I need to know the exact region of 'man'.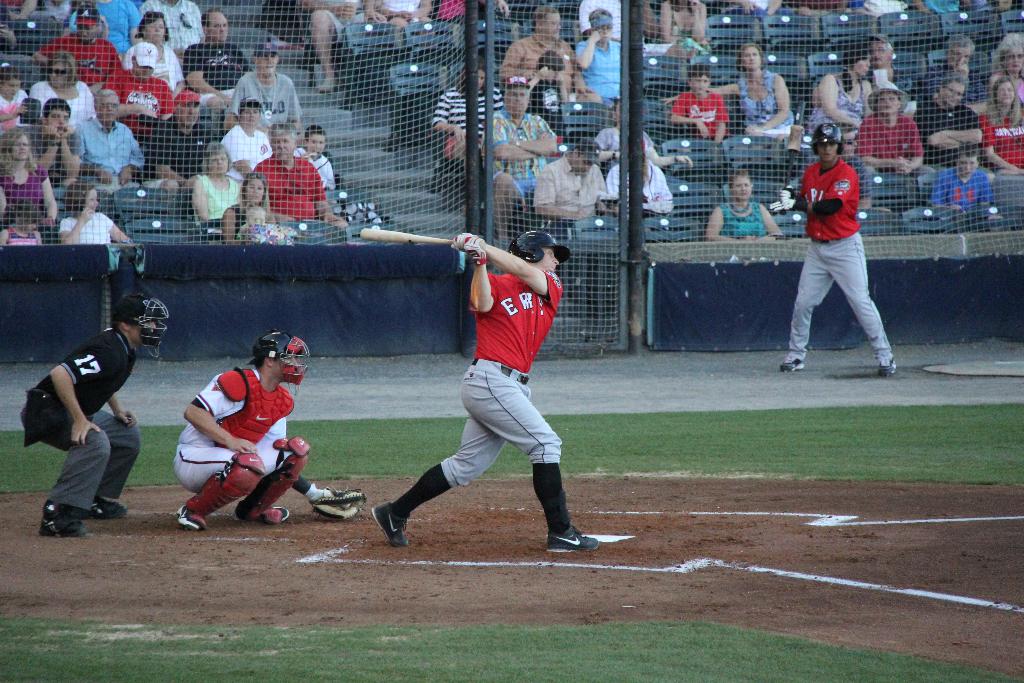
Region: bbox(32, 4, 118, 86).
